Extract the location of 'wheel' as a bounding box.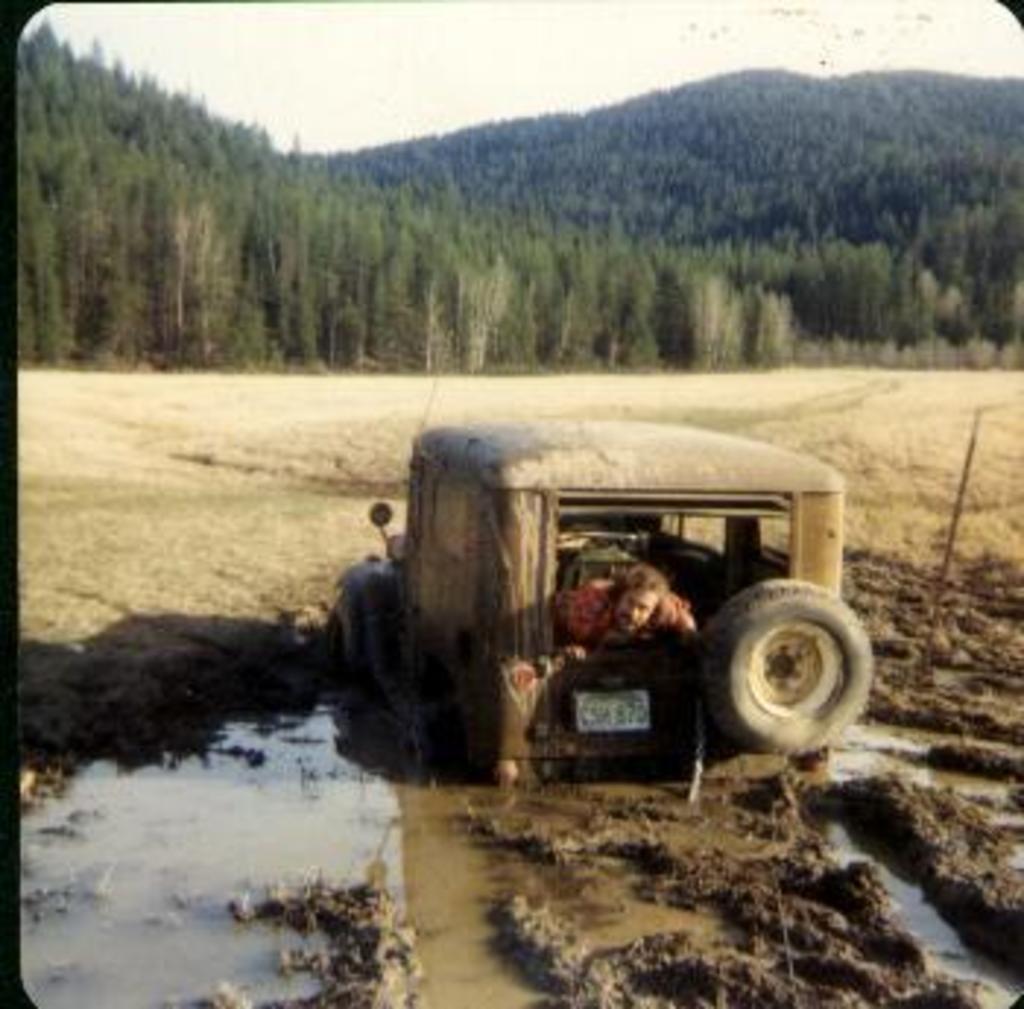
box=[702, 576, 869, 746].
